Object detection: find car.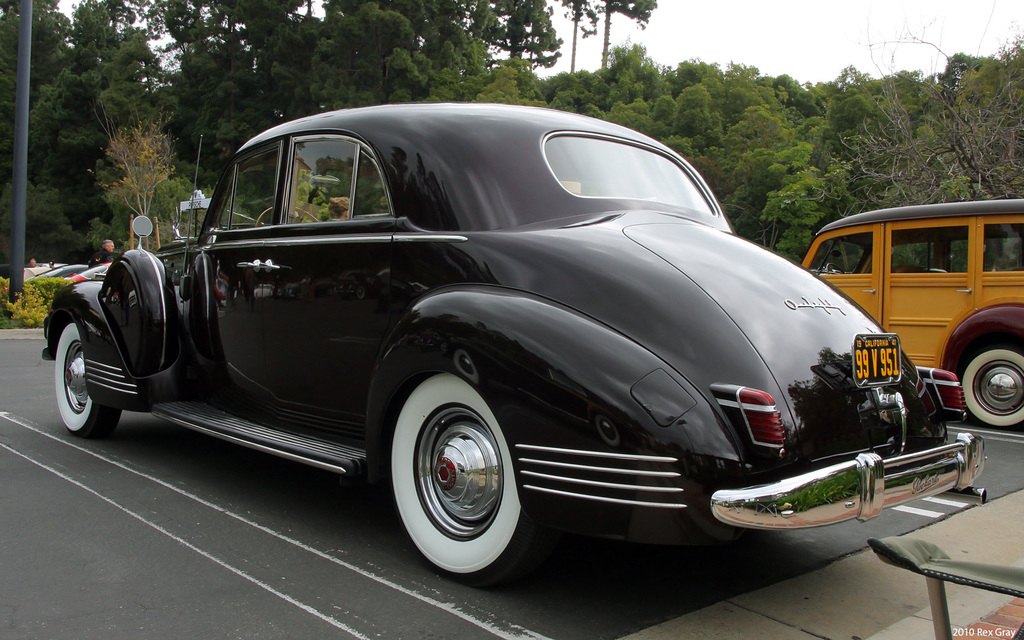
[43, 96, 988, 590].
